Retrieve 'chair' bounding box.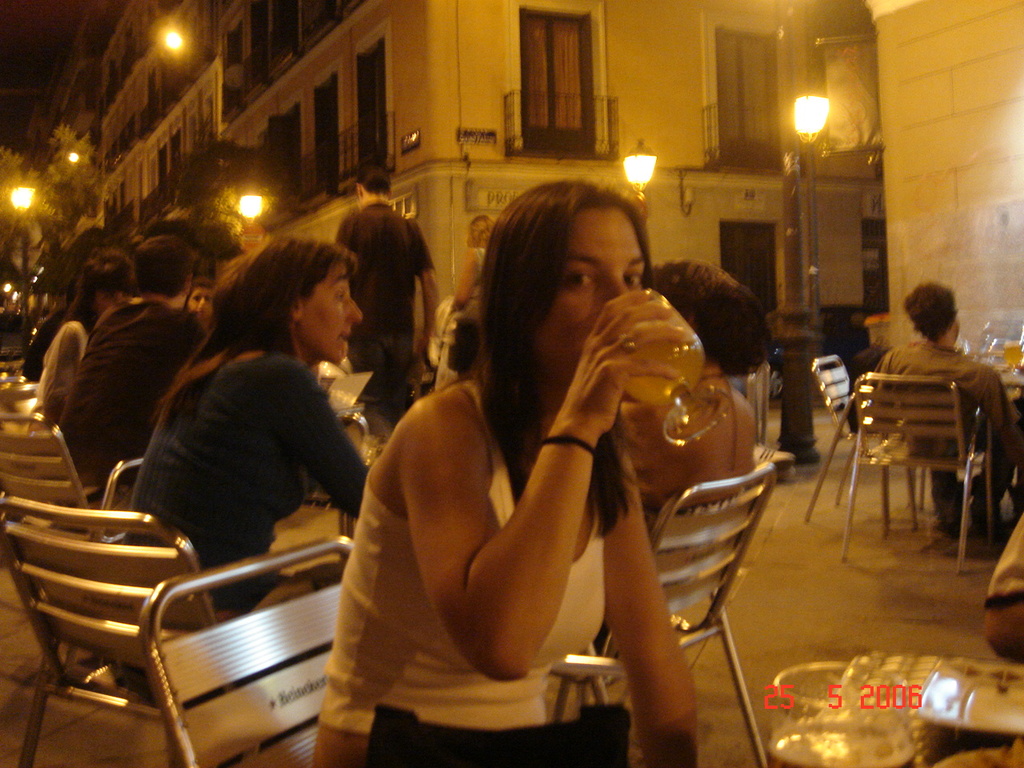
Bounding box: [0, 382, 46, 438].
